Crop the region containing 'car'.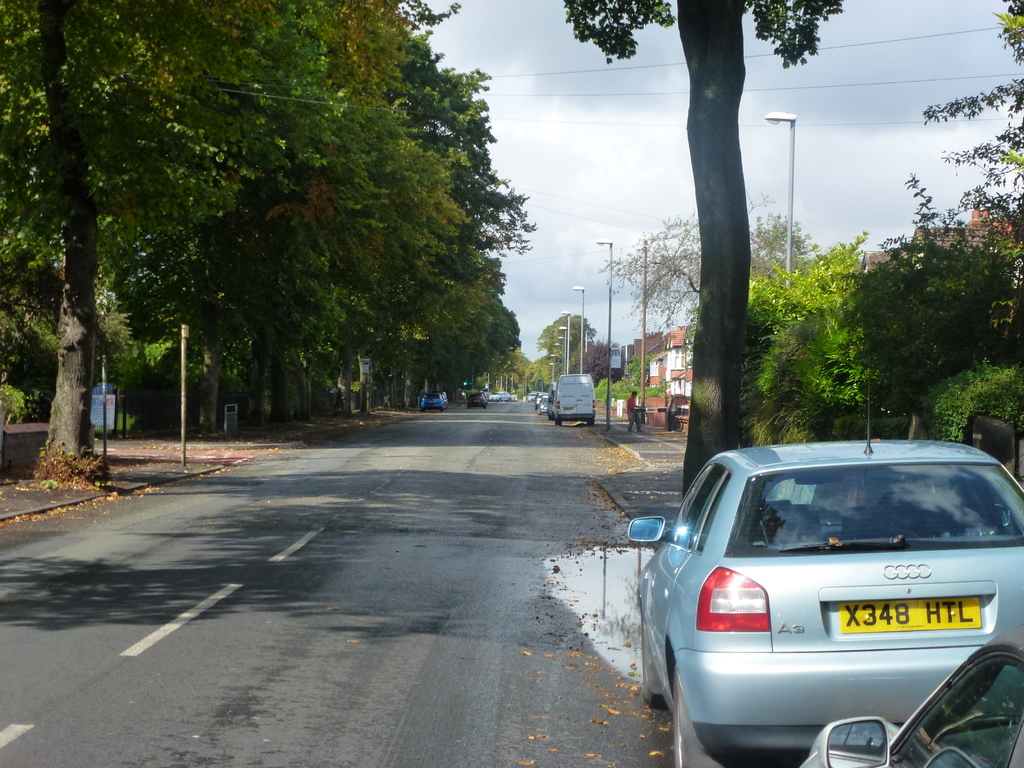
Crop region: 806/617/1023/767.
